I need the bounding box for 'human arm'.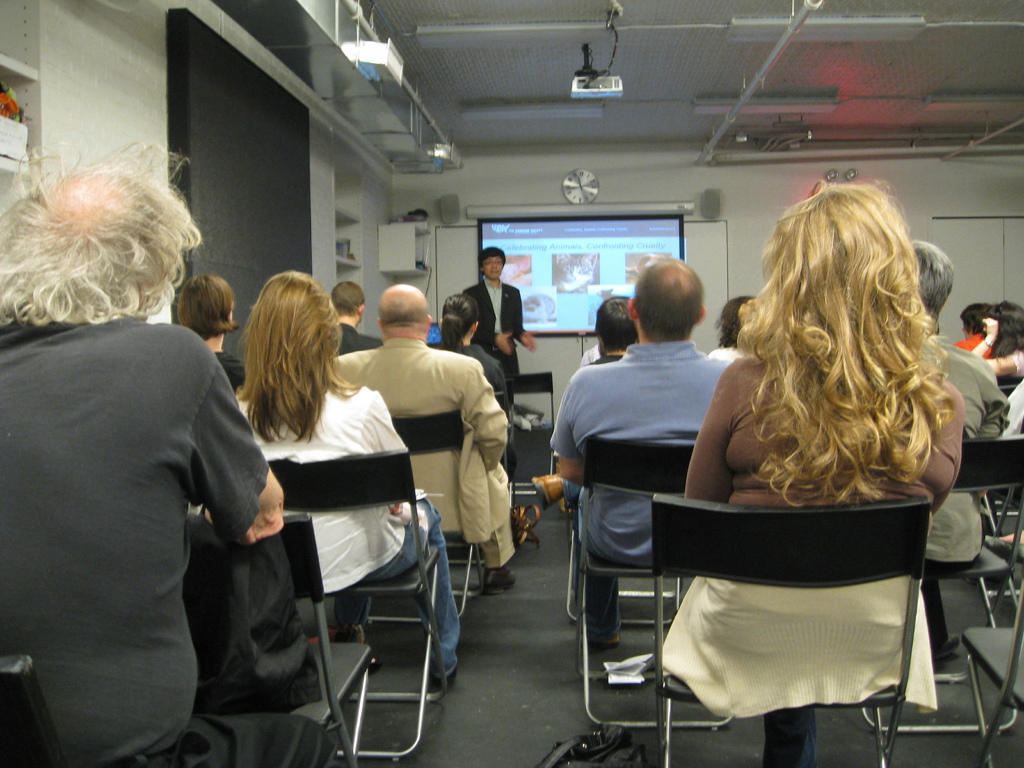
Here it is: 472, 328, 513, 356.
